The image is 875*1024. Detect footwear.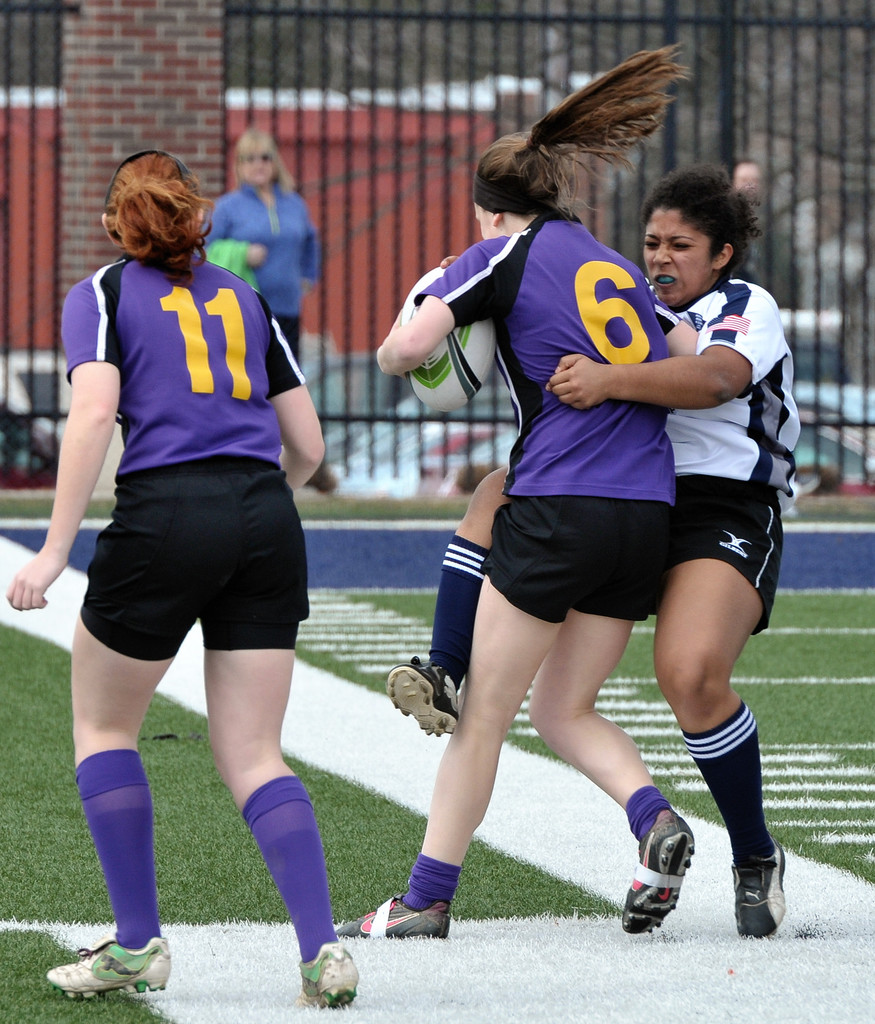
Detection: bbox(732, 837, 785, 935).
